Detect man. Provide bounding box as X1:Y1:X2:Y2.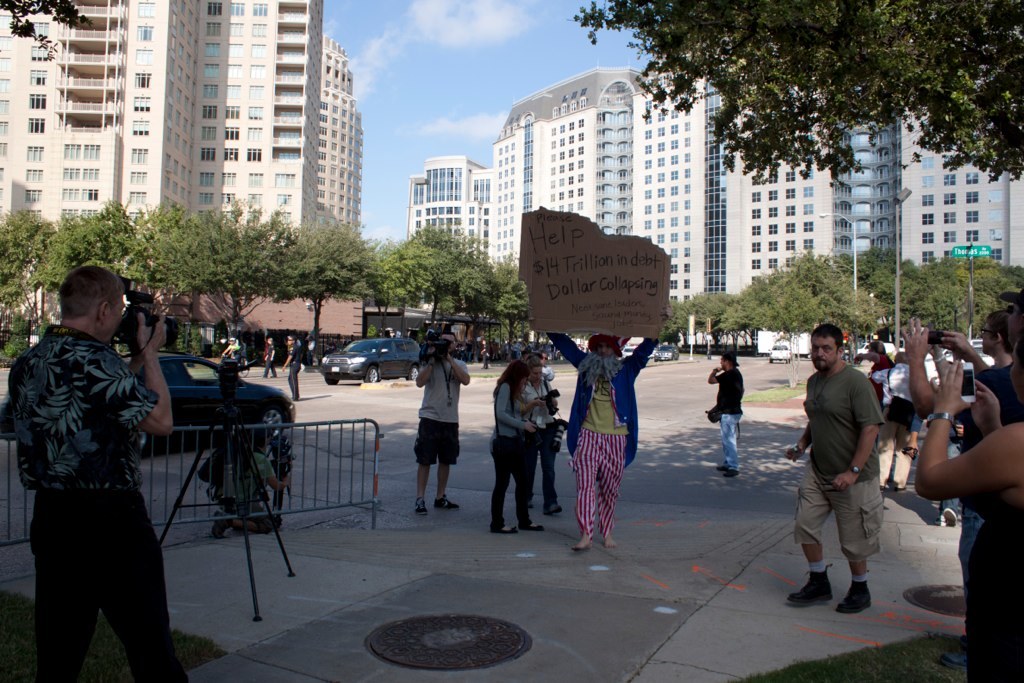
895:308:1013:566.
